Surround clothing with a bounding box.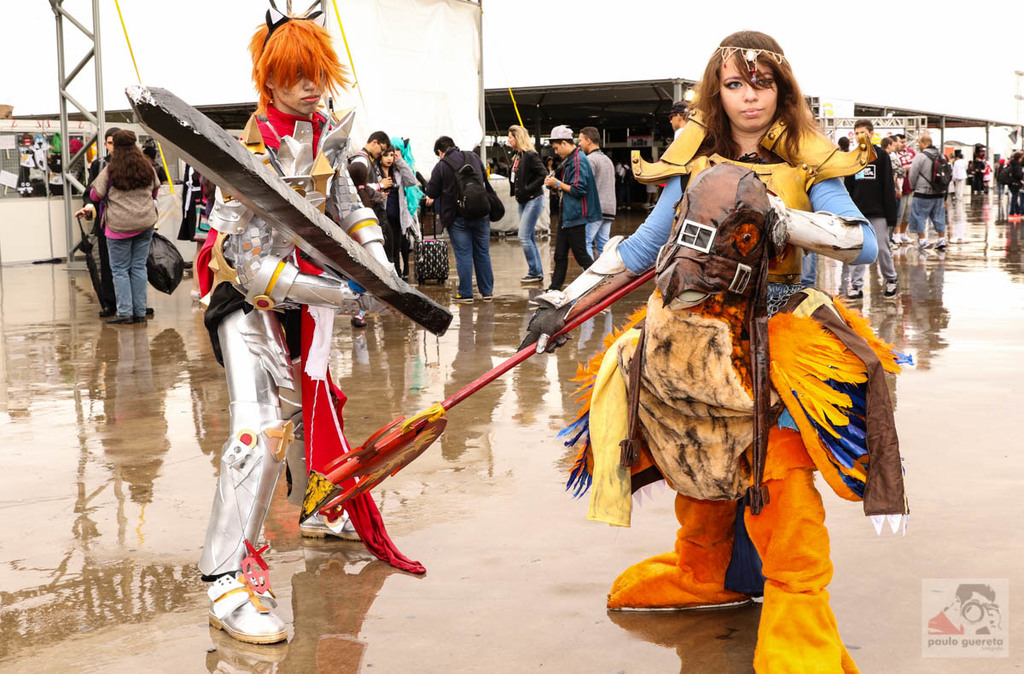
72, 122, 162, 318.
